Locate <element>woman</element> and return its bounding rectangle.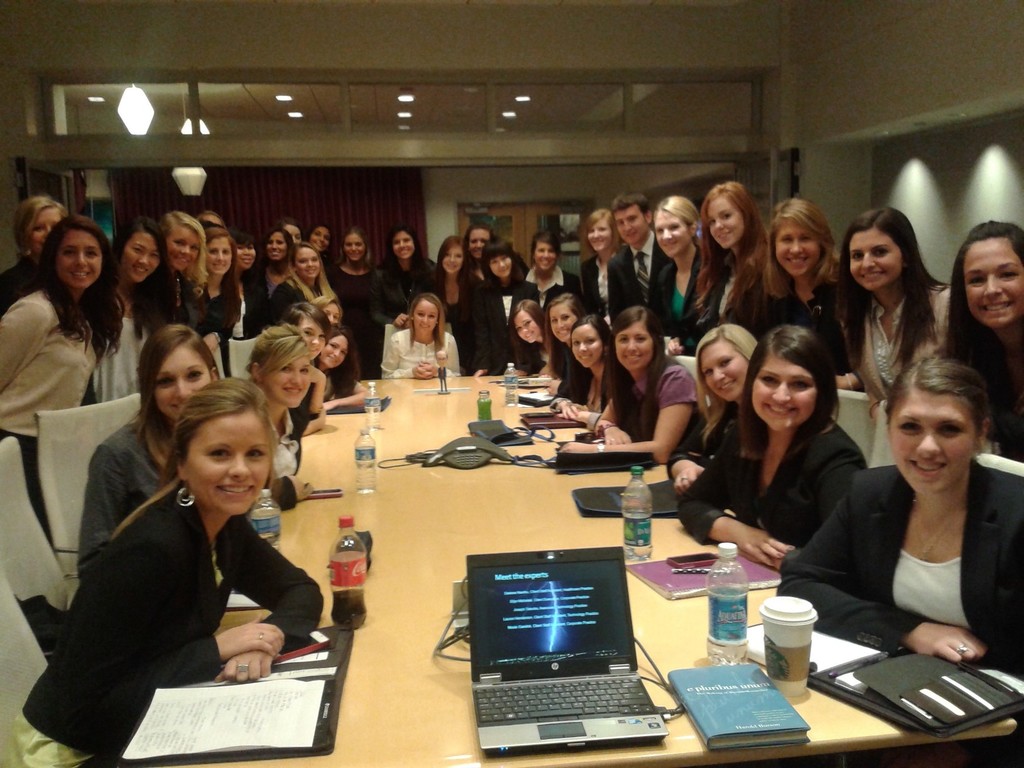
[x1=515, y1=299, x2=555, y2=381].
